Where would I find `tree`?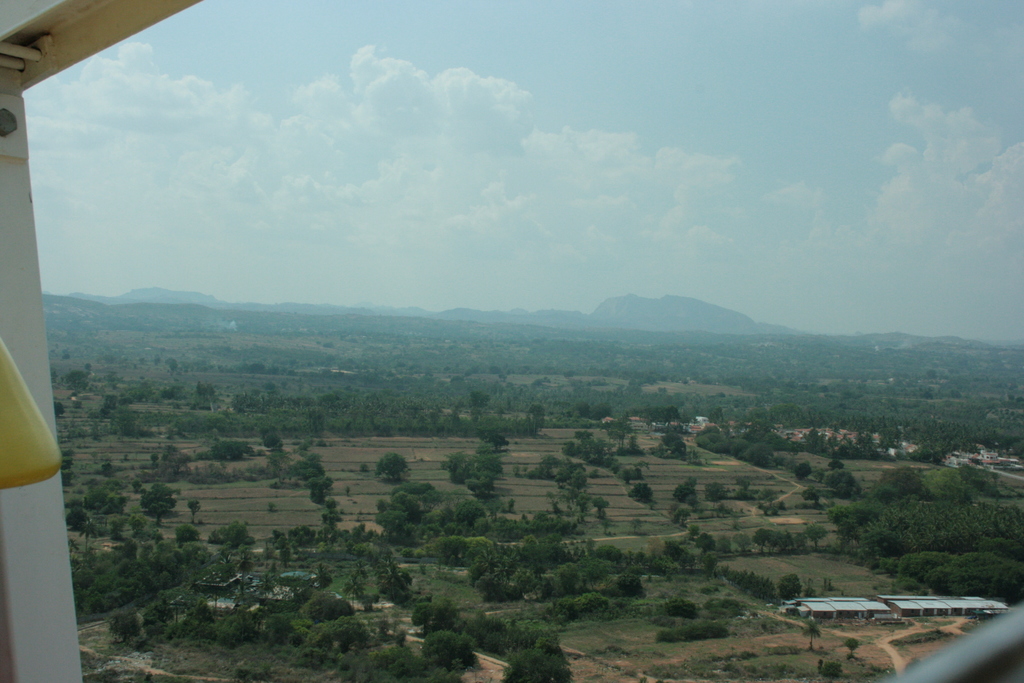
At [x1=293, y1=595, x2=353, y2=638].
